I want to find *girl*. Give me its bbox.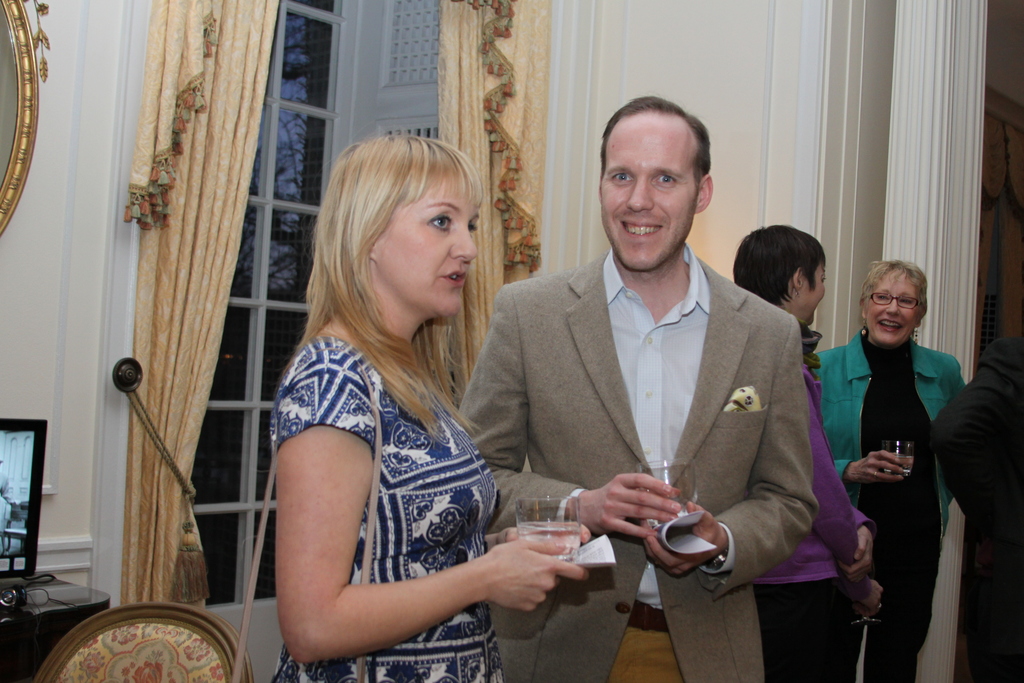
BBox(732, 222, 883, 682).
